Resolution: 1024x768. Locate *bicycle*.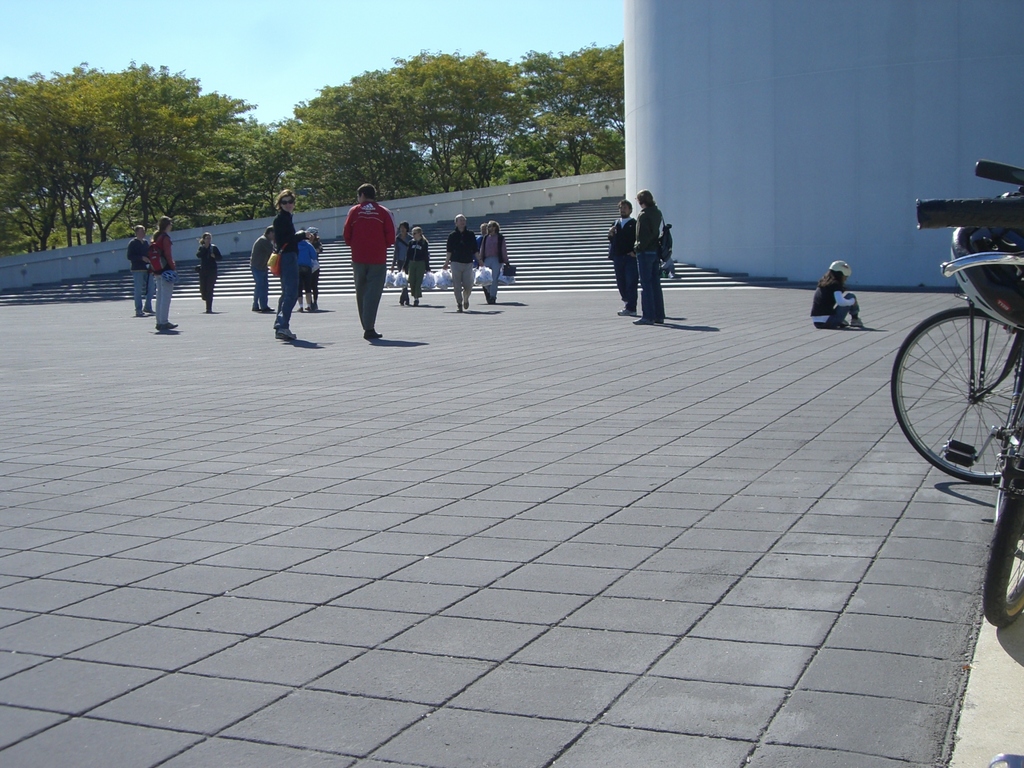
pyautogui.locateOnScreen(897, 163, 1023, 490).
